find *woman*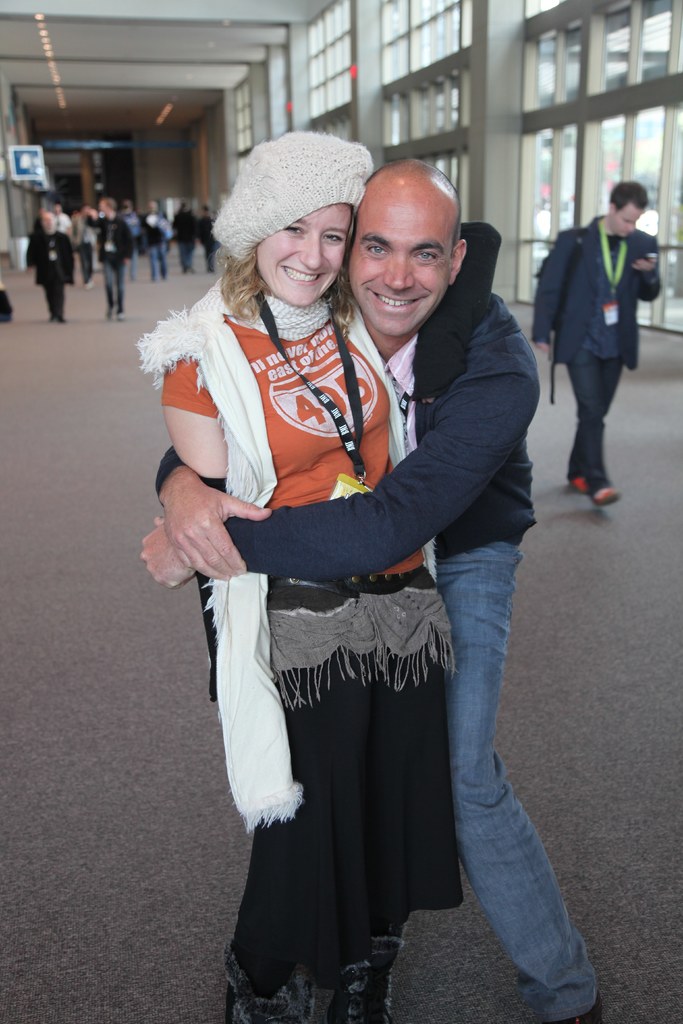
<box>159,121,460,1023</box>
